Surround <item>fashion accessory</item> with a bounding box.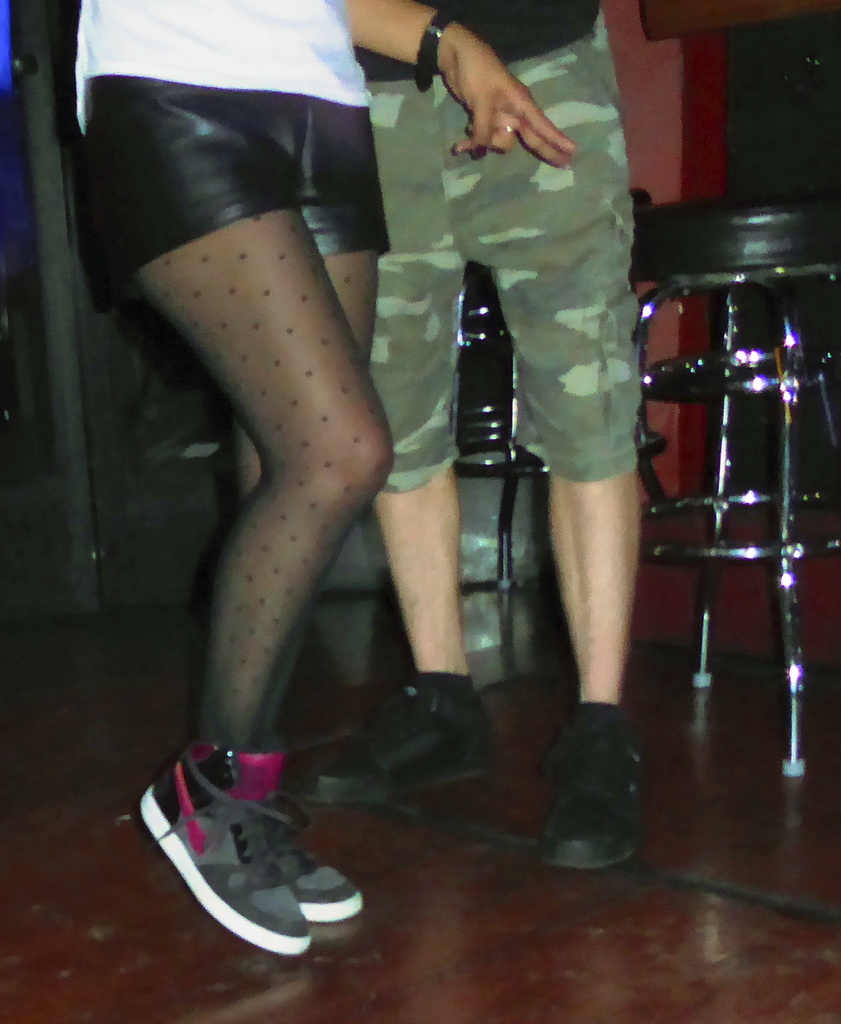
bbox(408, 7, 456, 93).
